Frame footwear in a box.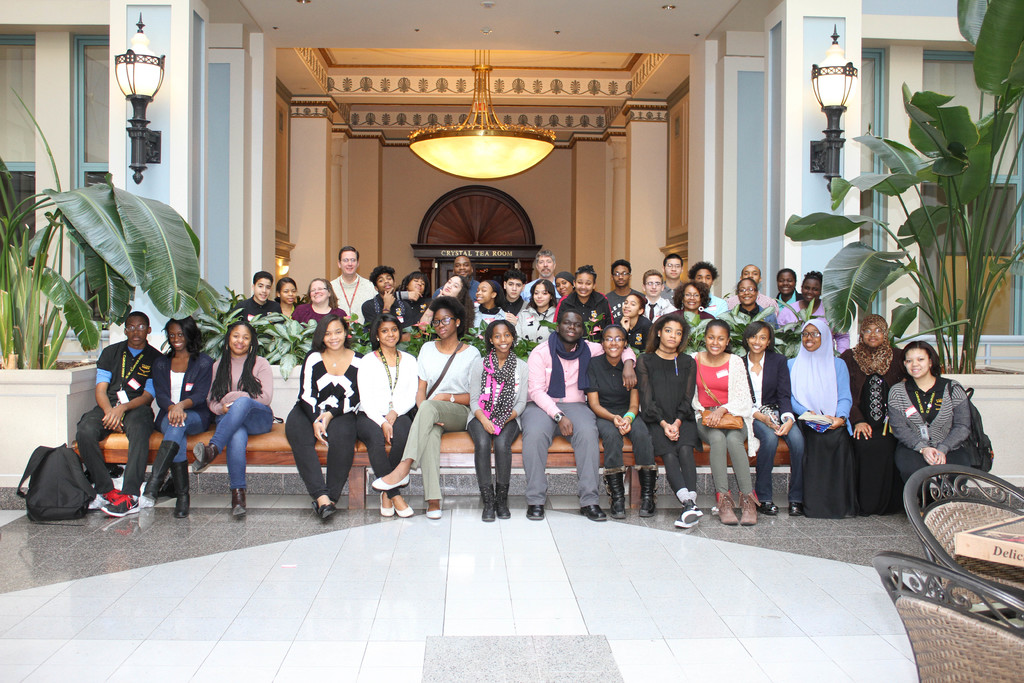
x1=101, y1=486, x2=120, y2=502.
